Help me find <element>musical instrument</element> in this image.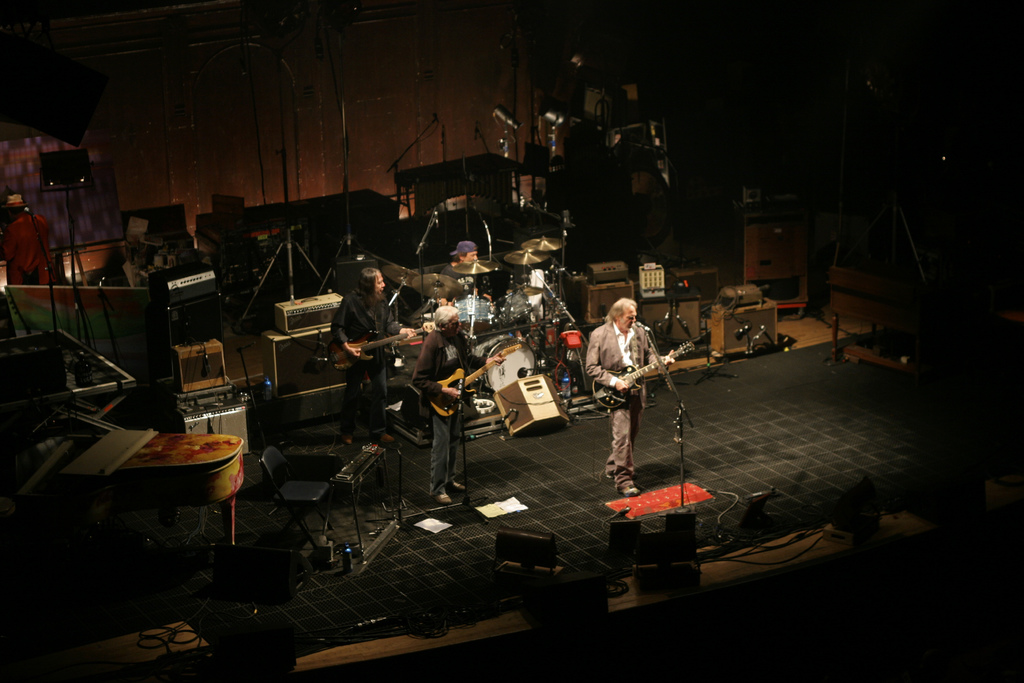
Found it: crop(445, 260, 499, 278).
